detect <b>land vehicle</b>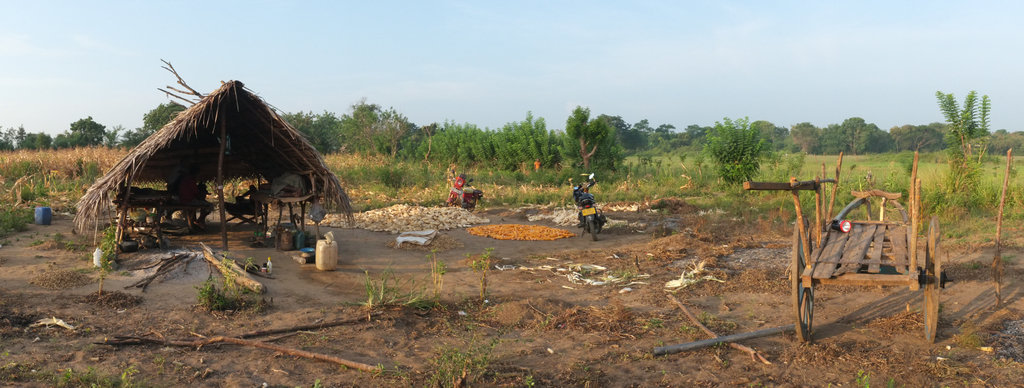
[x1=445, y1=168, x2=483, y2=214]
